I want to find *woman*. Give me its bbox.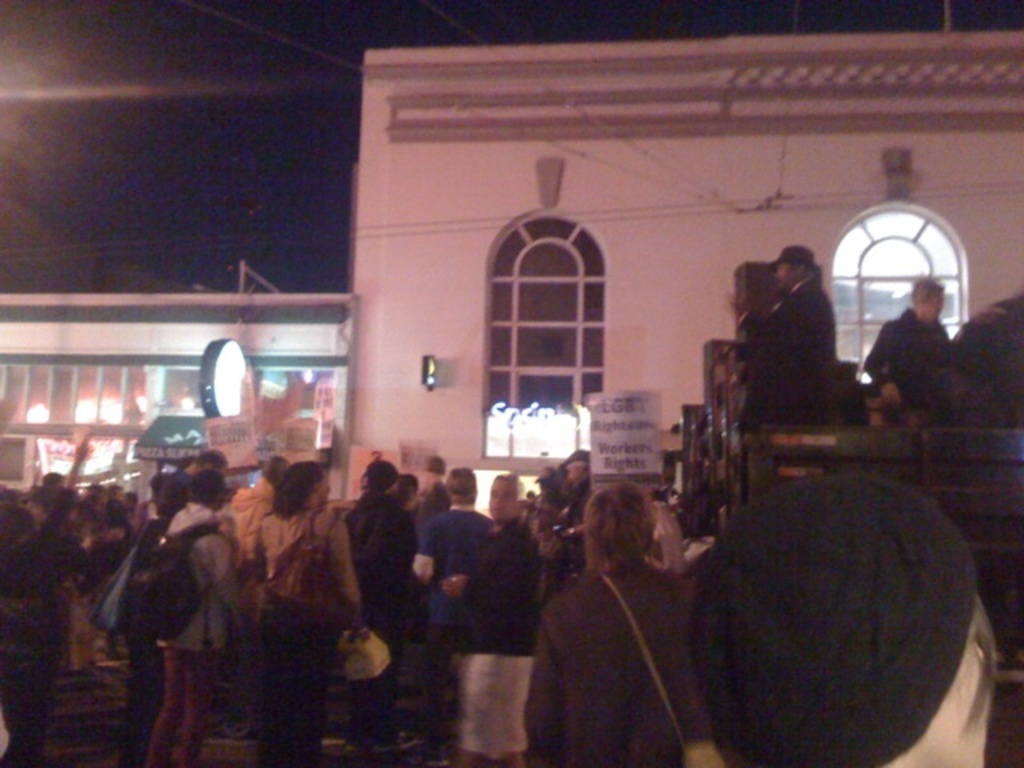
region(237, 458, 374, 766).
